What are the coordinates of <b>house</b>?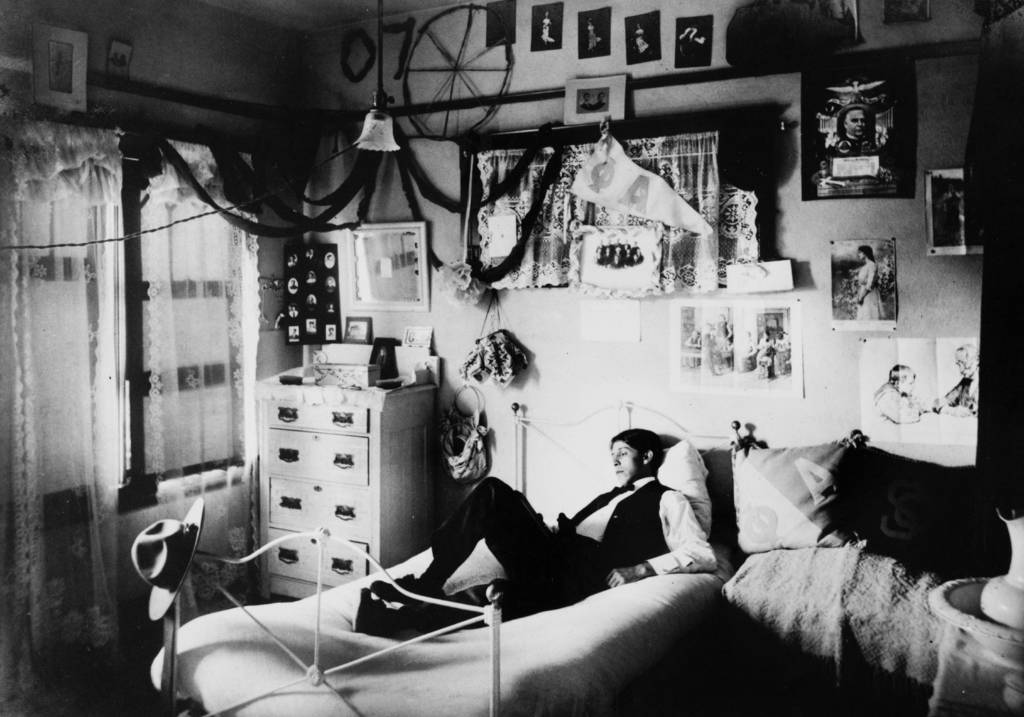
{"left": 0, "top": 0, "right": 1023, "bottom": 716}.
